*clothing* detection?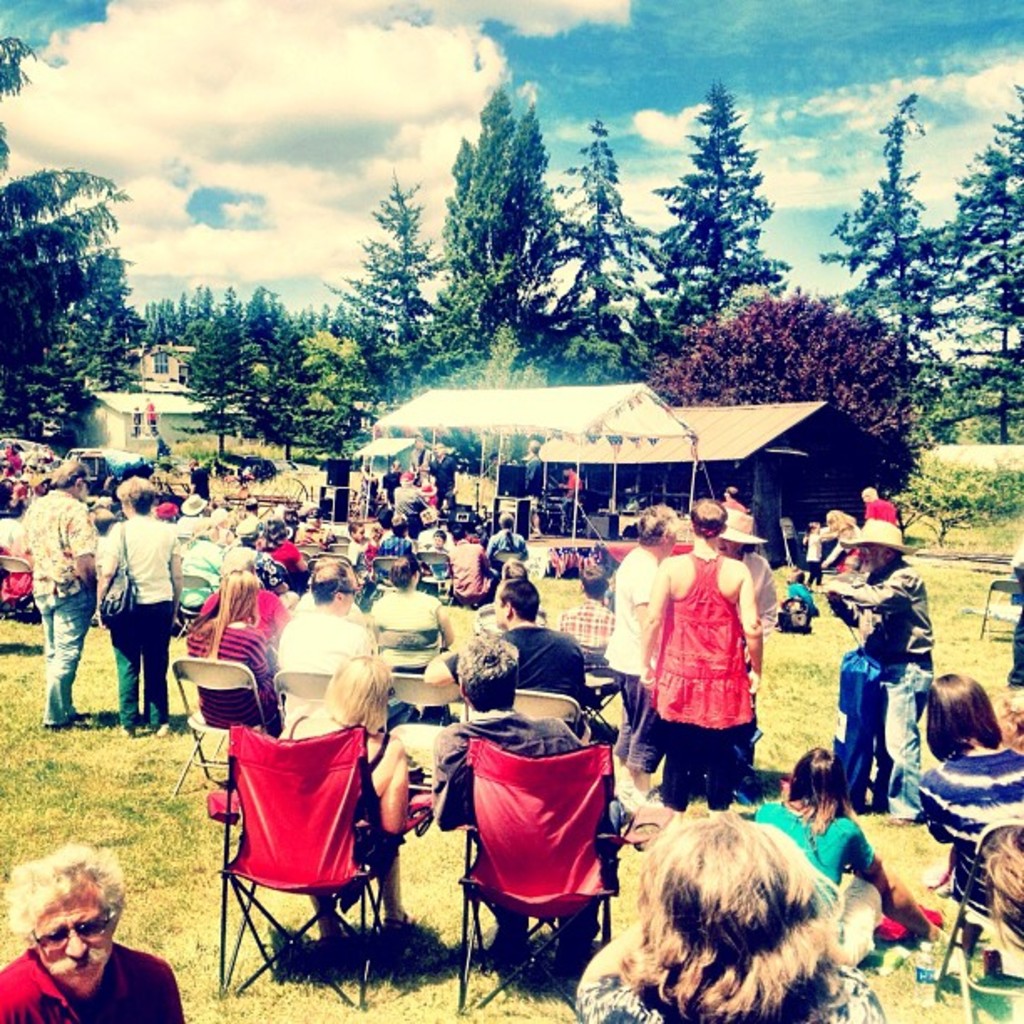
bbox=(833, 582, 940, 805)
